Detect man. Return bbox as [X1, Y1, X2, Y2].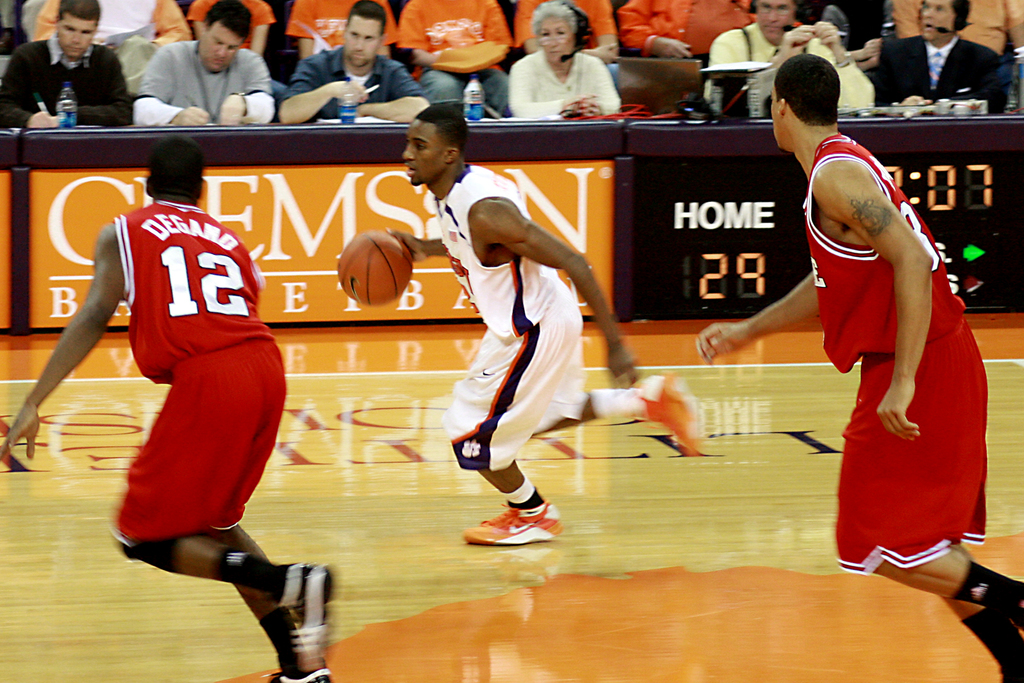
[707, 0, 875, 111].
